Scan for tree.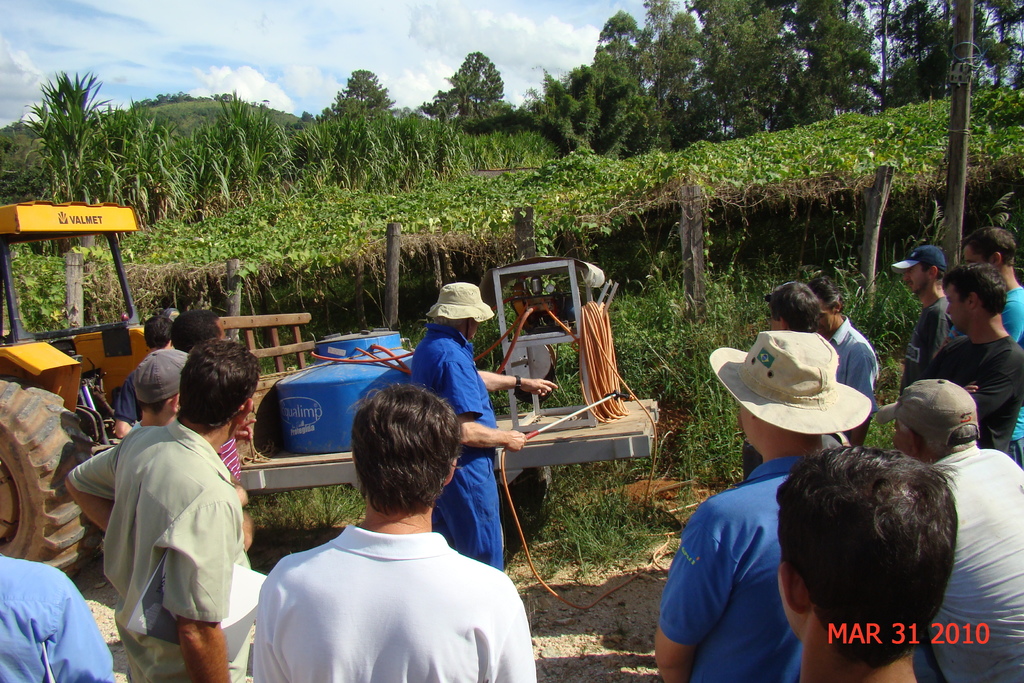
Scan result: detection(695, 0, 791, 136).
